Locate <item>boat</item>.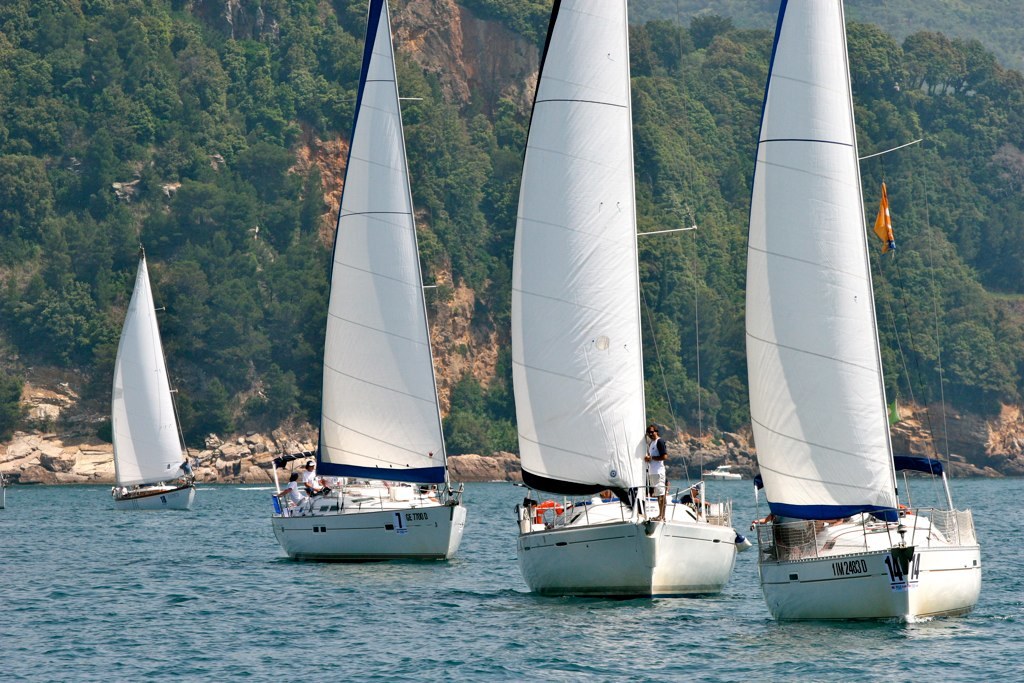
Bounding box: [left=728, top=0, right=975, bottom=635].
